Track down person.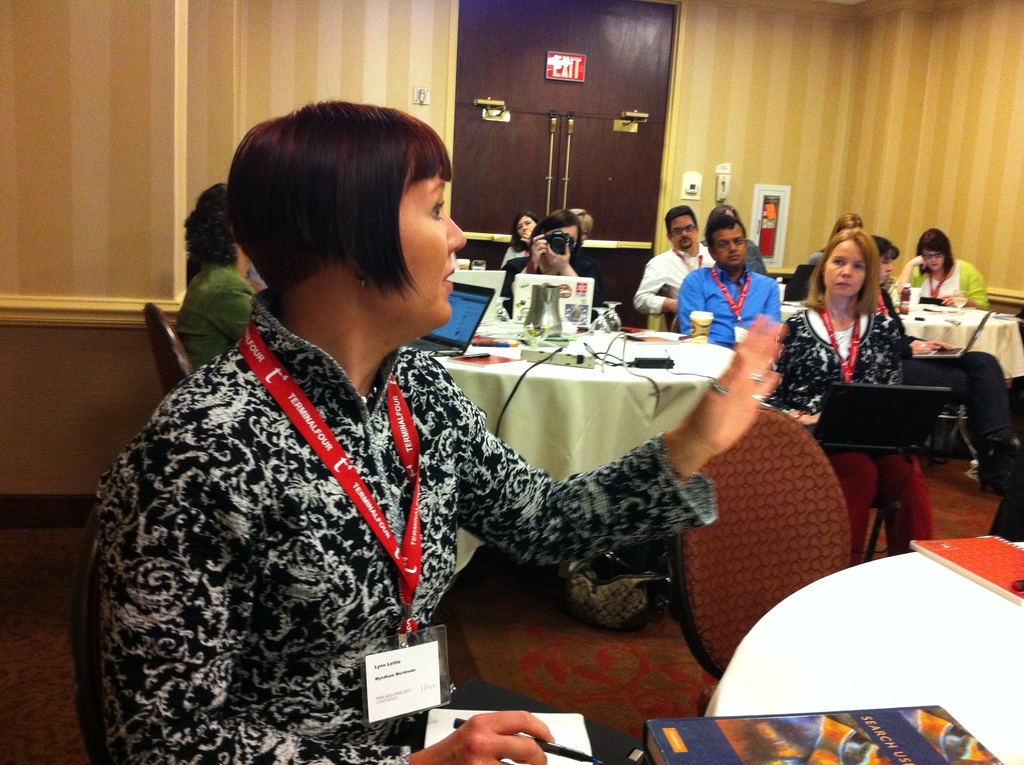
Tracked to [767, 229, 945, 561].
